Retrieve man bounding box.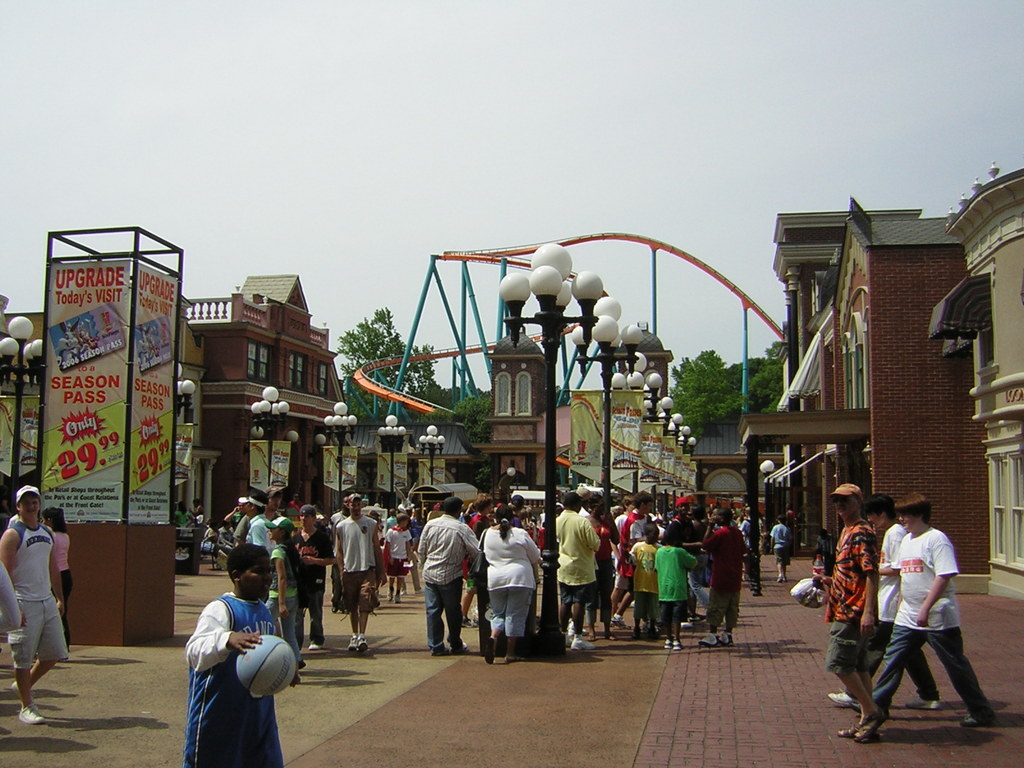
Bounding box: l=332, t=493, r=350, b=587.
